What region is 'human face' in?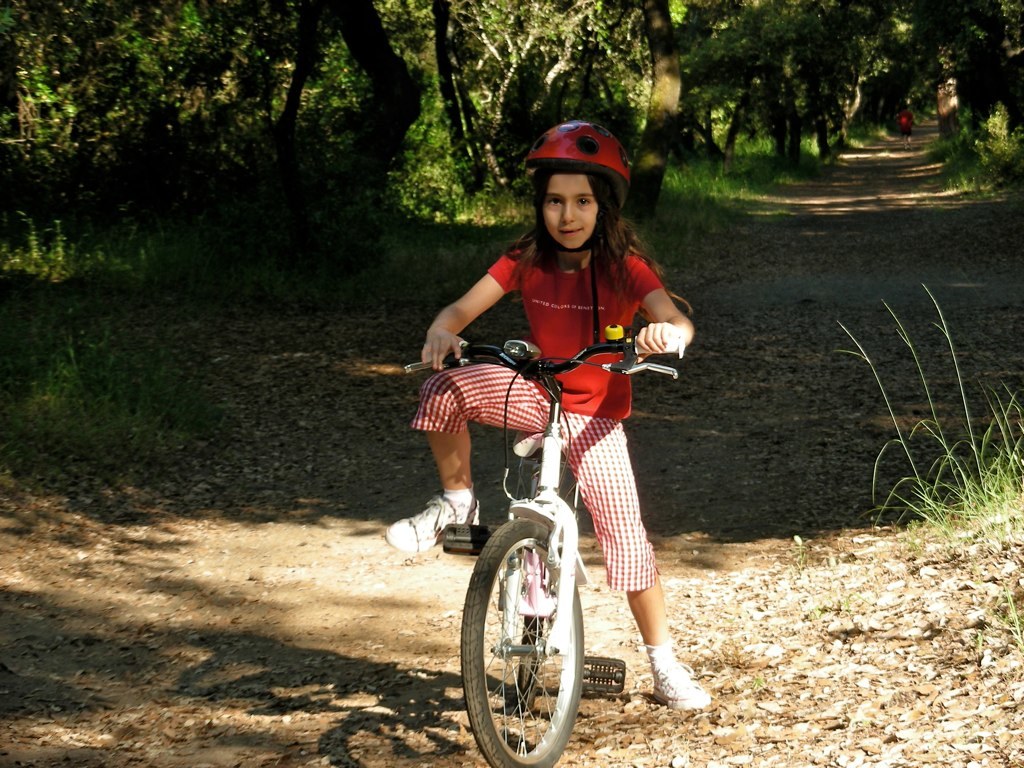
bbox=[544, 167, 604, 250].
